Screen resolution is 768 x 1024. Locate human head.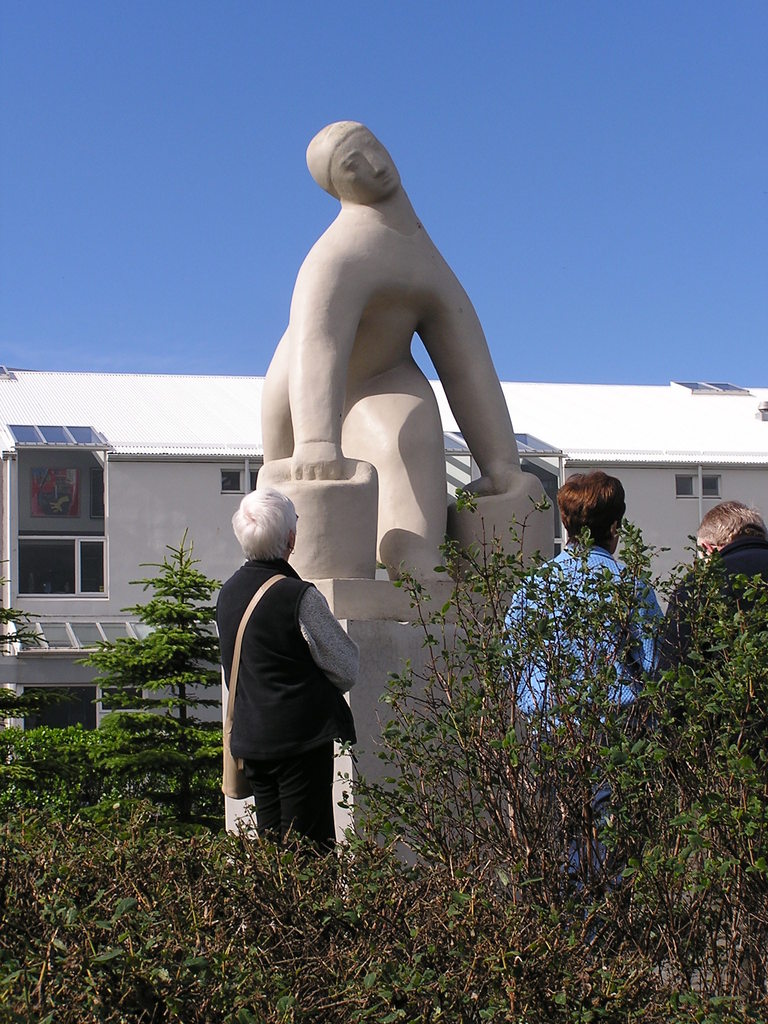
left=556, top=470, right=628, bottom=550.
